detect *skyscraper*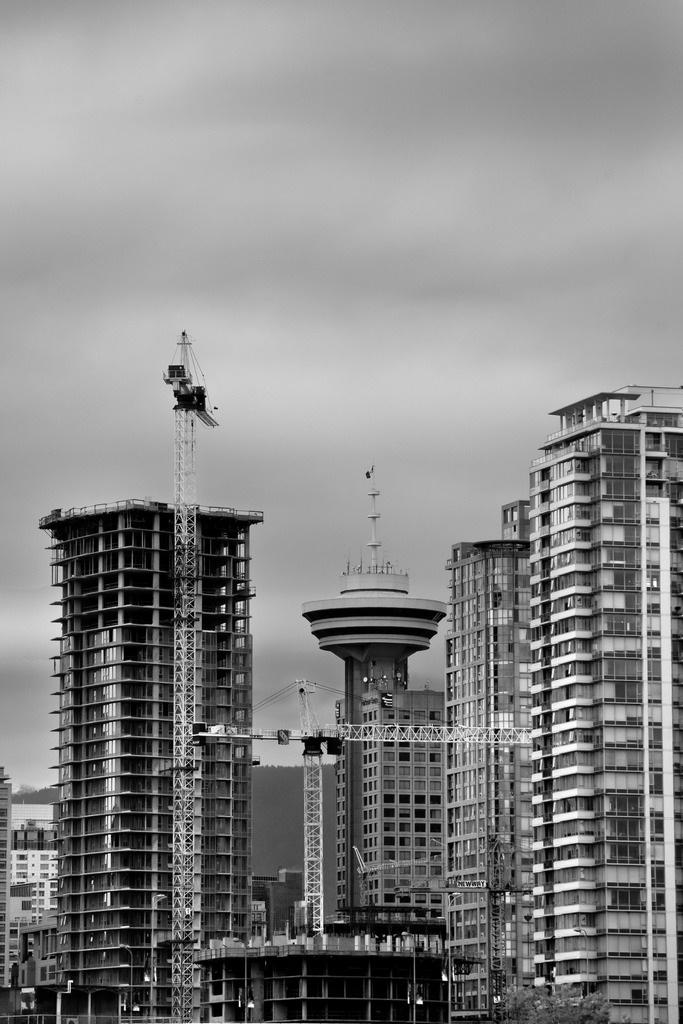
438/490/543/1023
